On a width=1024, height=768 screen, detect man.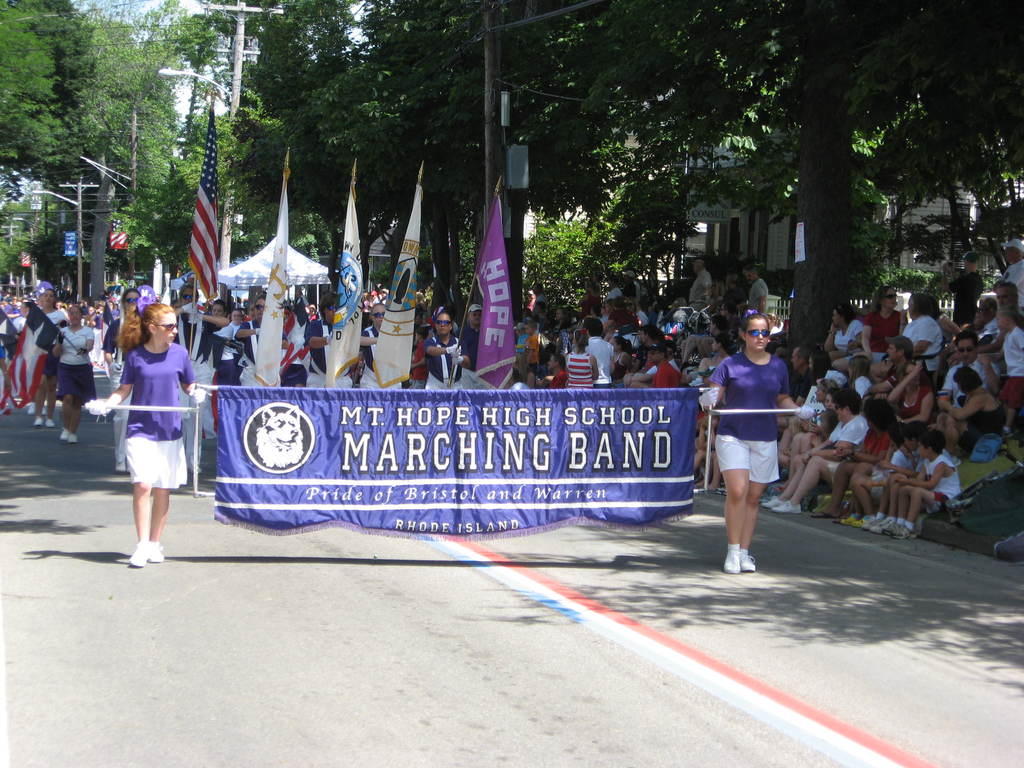
box=[1003, 236, 1023, 321].
